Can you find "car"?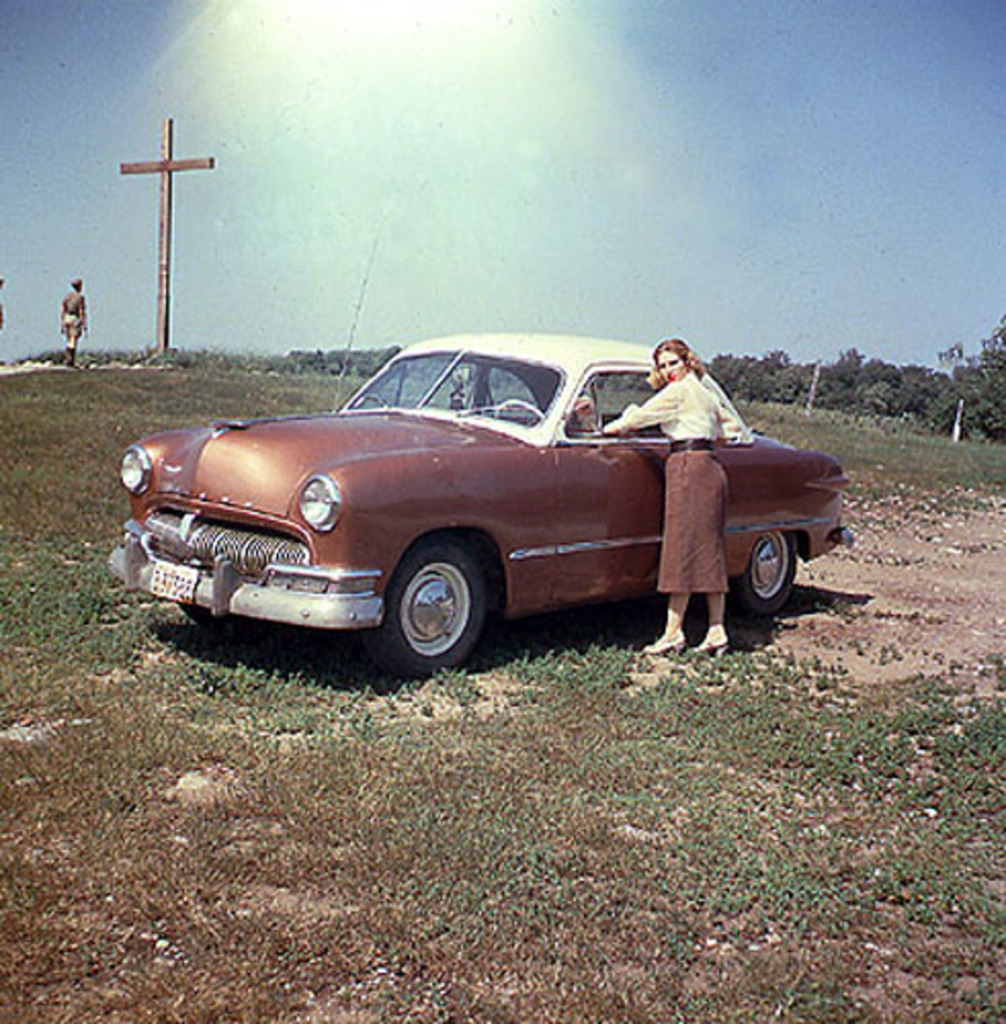
Yes, bounding box: region(107, 332, 854, 676).
